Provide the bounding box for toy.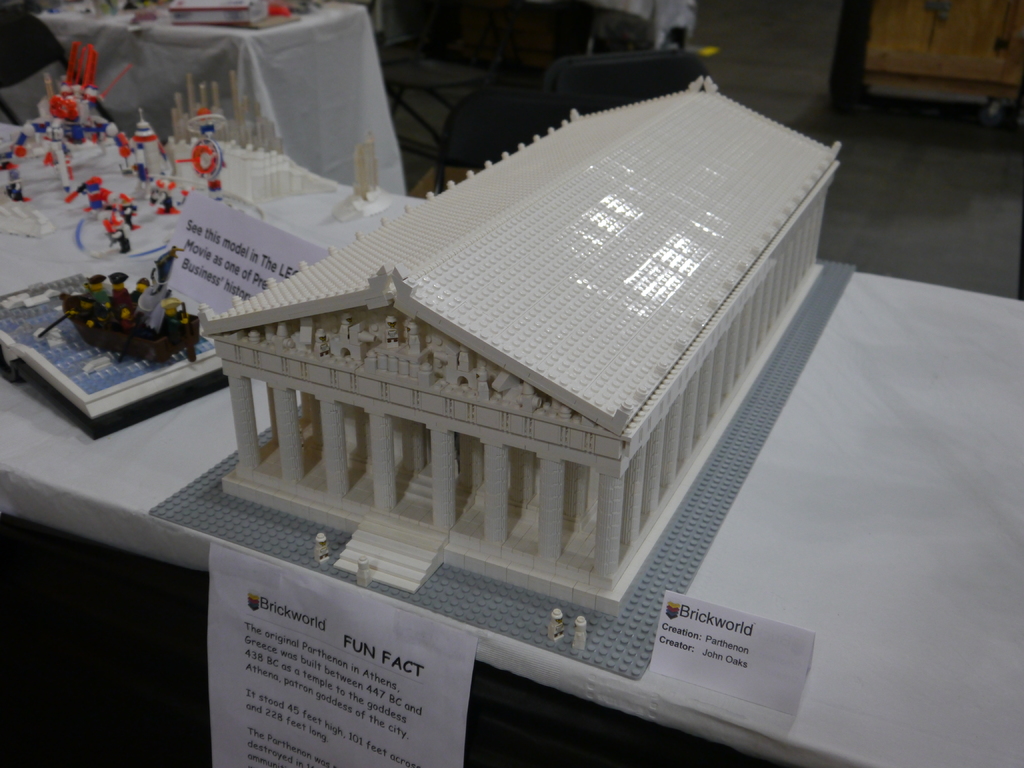
pyautogui.locateOnScreen(145, 74, 860, 685).
